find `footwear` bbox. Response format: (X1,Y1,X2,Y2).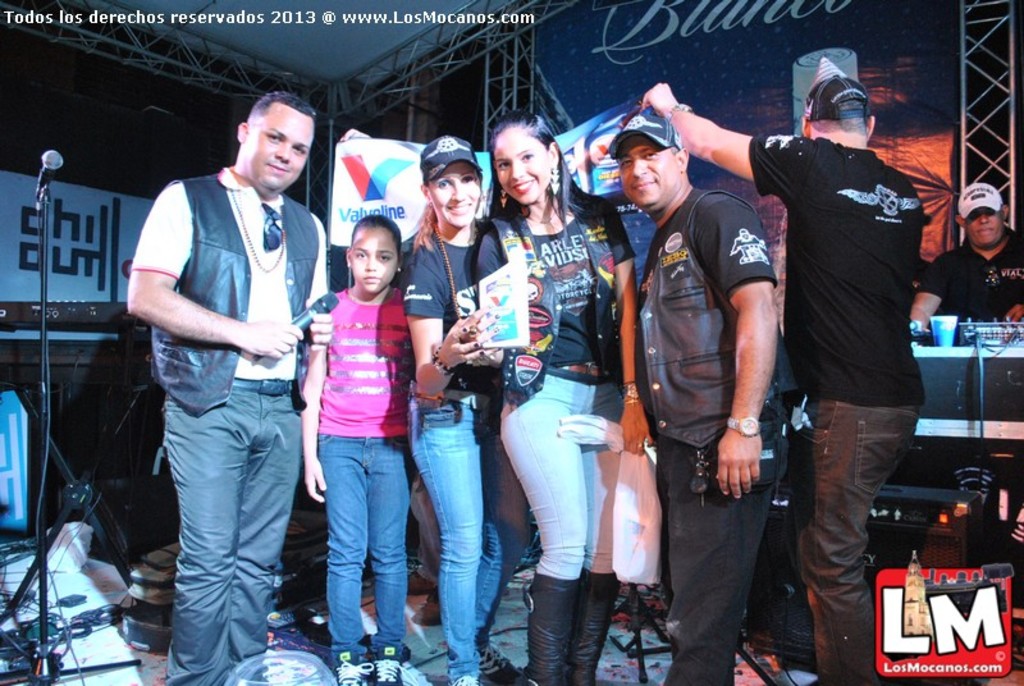
(370,644,407,685).
